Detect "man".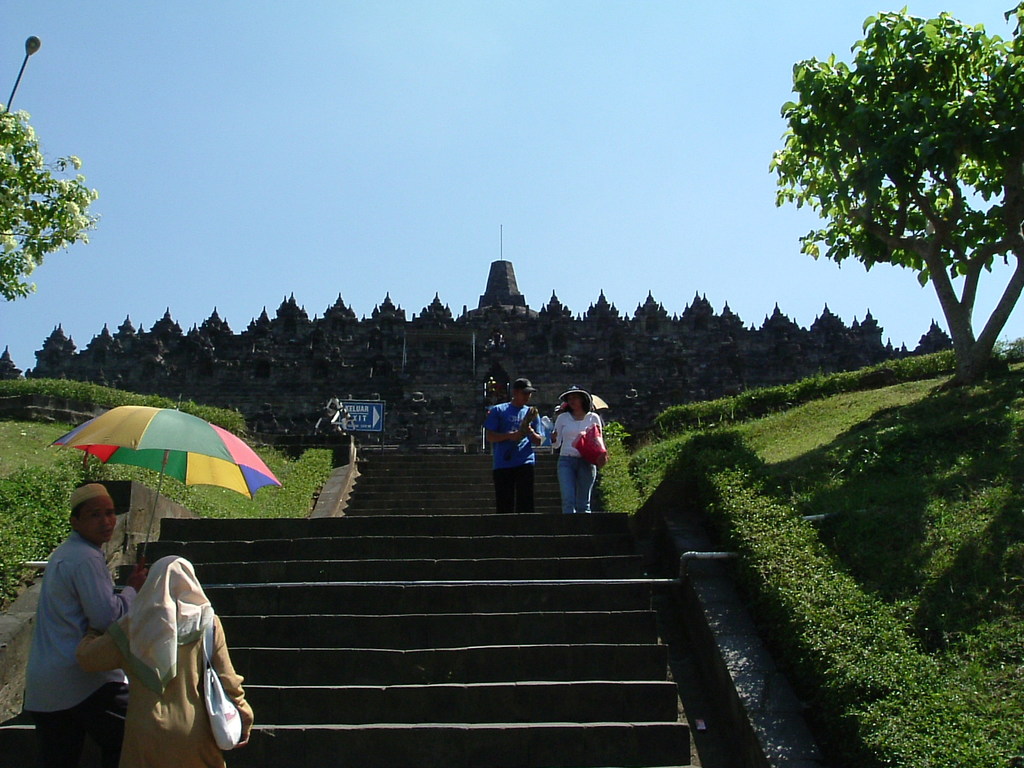
Detected at [484,375,547,515].
